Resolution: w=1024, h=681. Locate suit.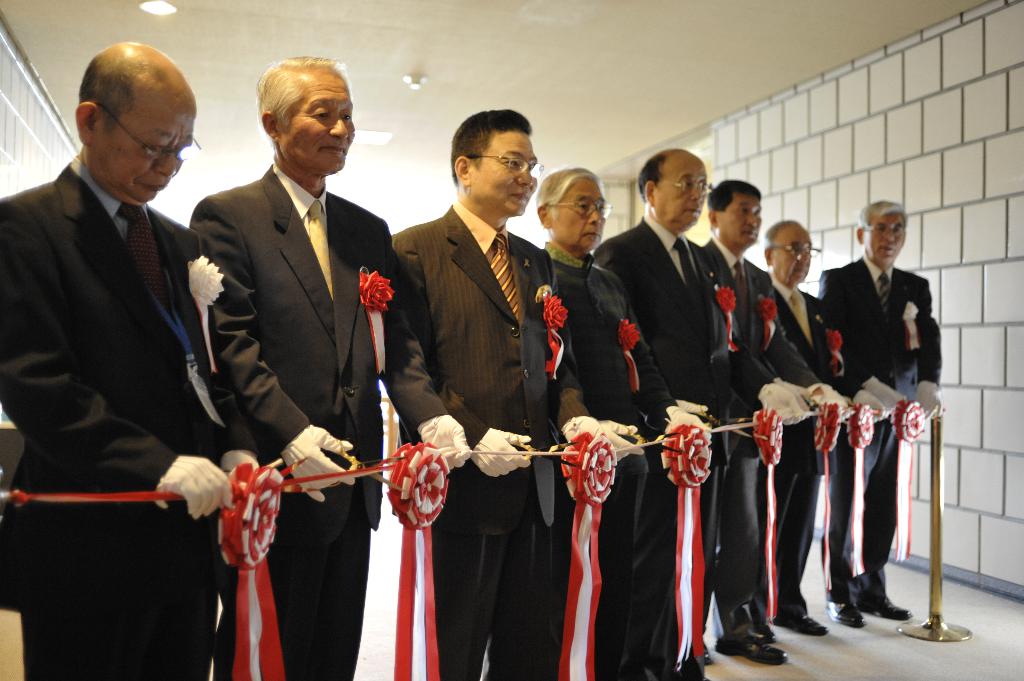
select_region(762, 271, 855, 632).
